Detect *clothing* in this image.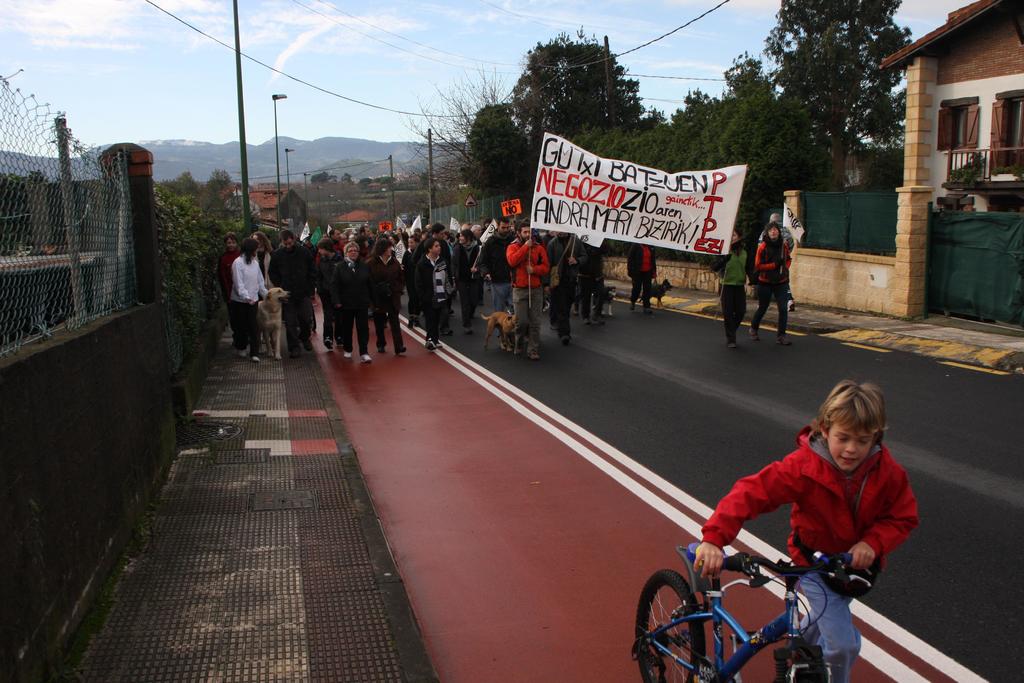
Detection: BBox(236, 258, 270, 344).
